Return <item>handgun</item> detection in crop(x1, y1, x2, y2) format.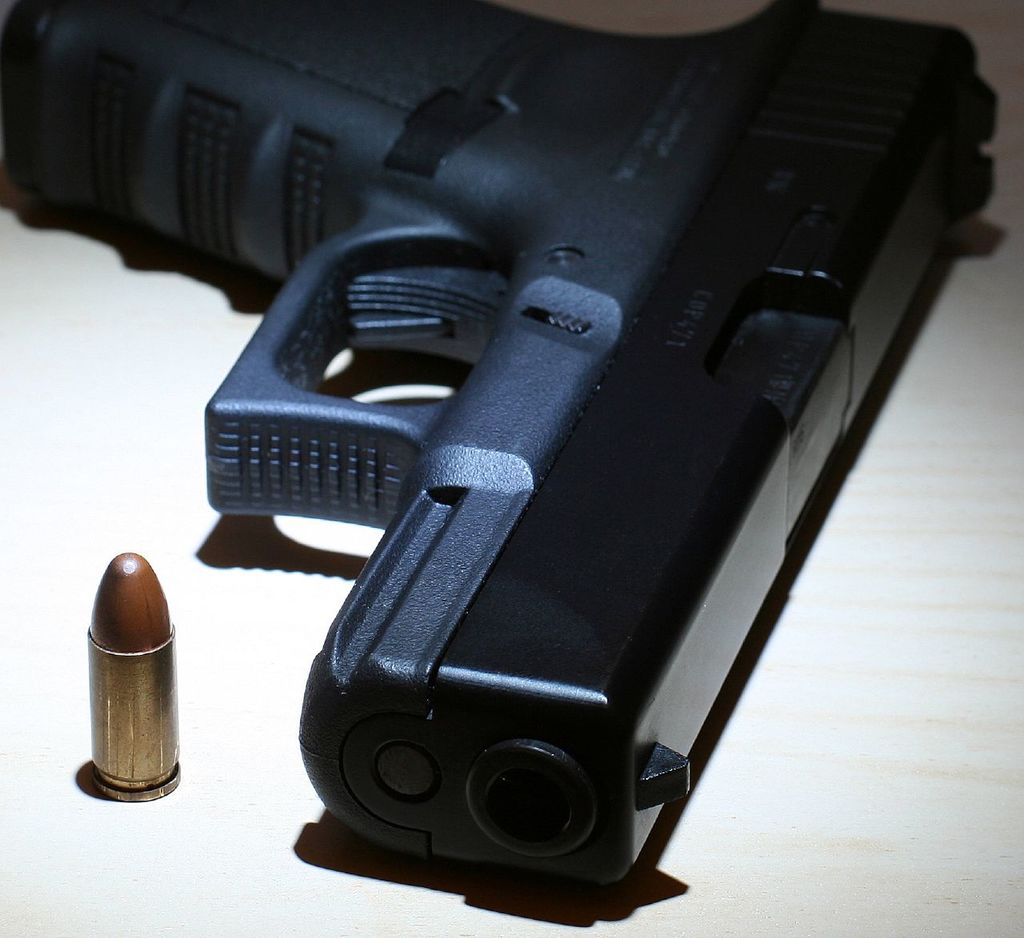
crop(0, 0, 1006, 892).
